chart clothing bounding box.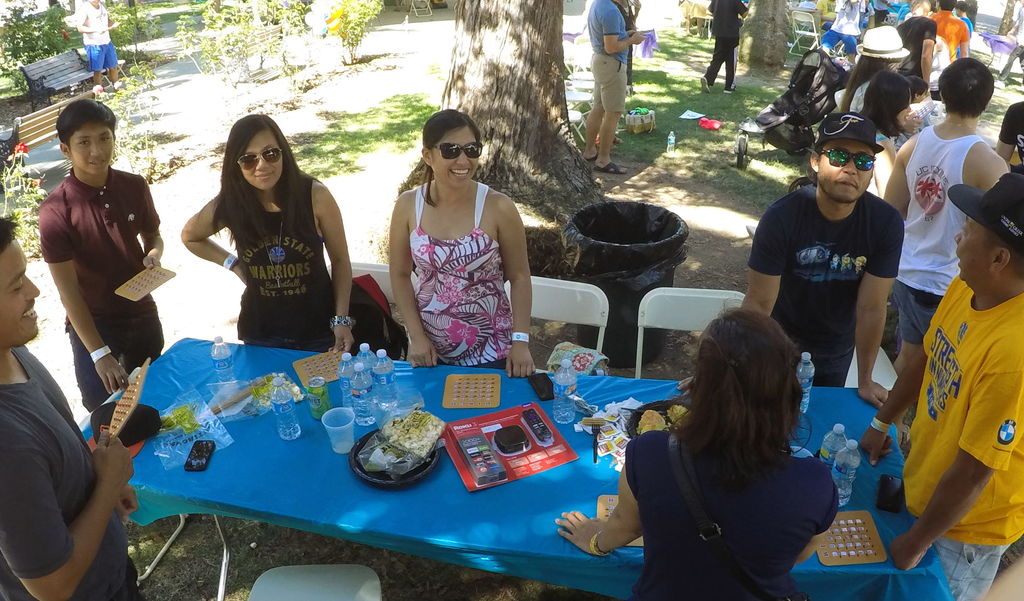
Charted: box=[702, 0, 751, 88].
